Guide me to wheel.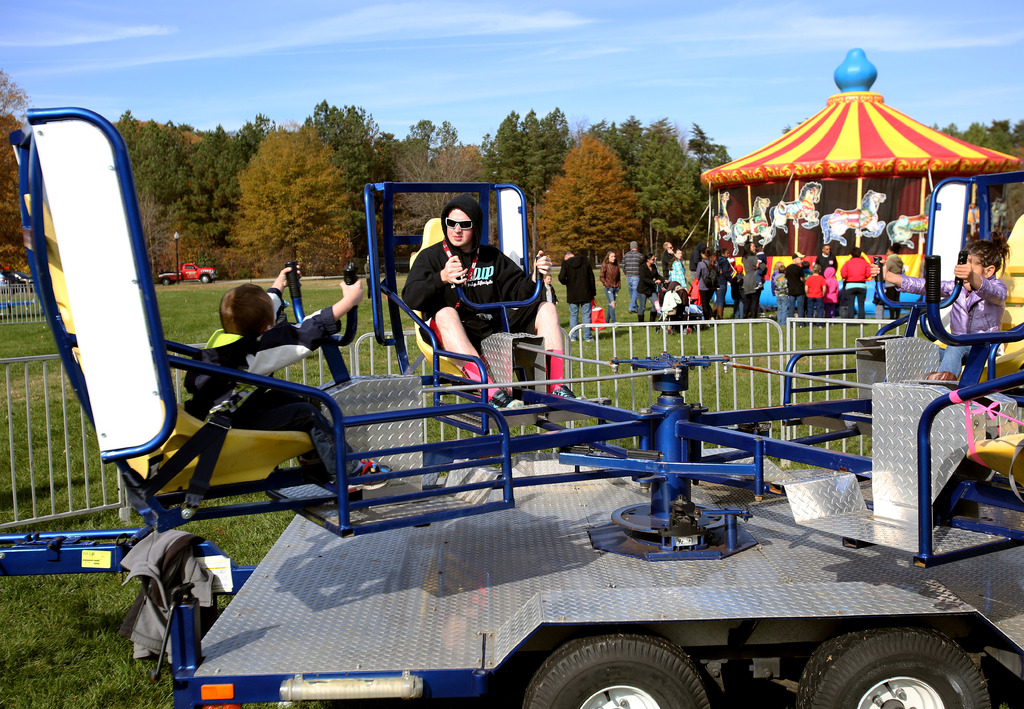
Guidance: (525, 629, 705, 708).
